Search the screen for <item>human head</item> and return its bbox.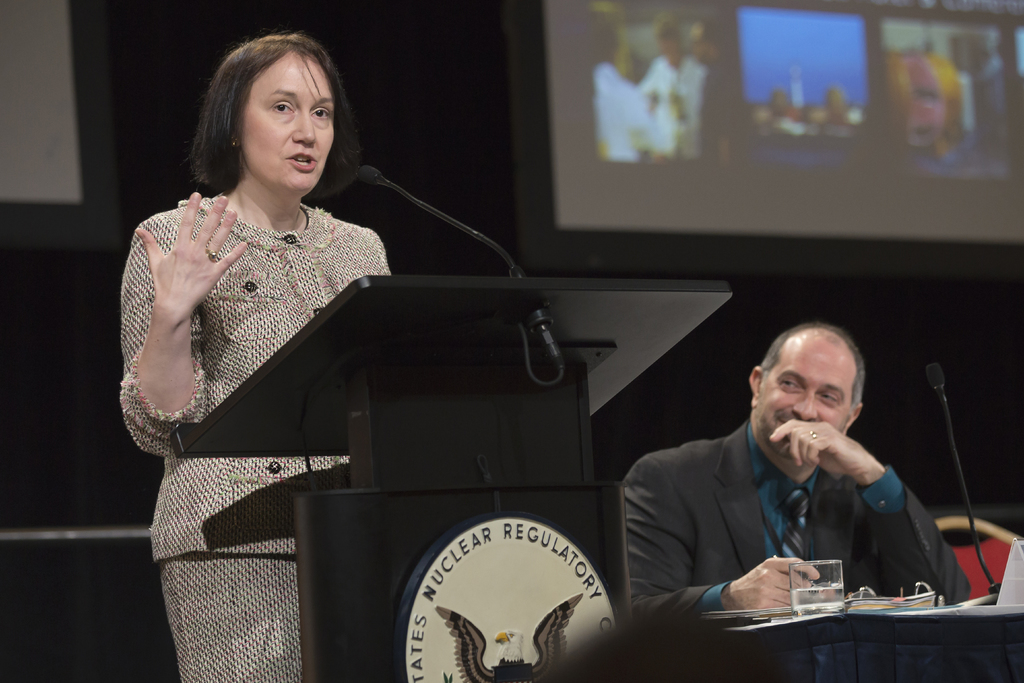
Found: [748,320,872,464].
